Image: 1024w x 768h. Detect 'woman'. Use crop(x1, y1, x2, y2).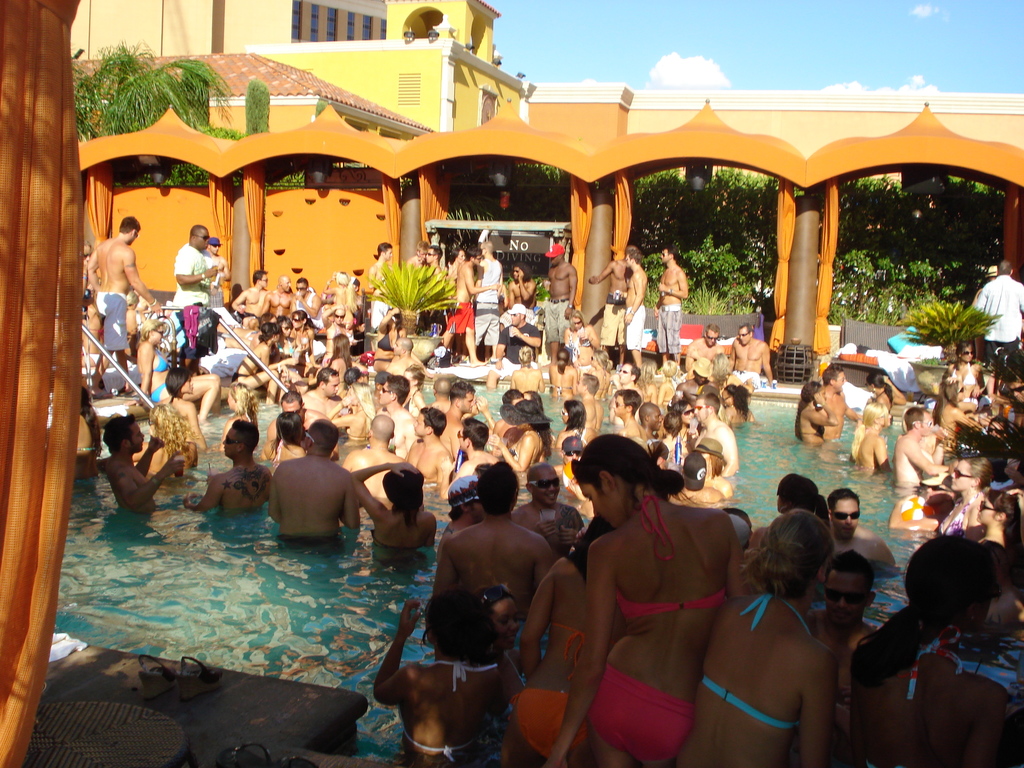
crop(675, 399, 701, 445).
